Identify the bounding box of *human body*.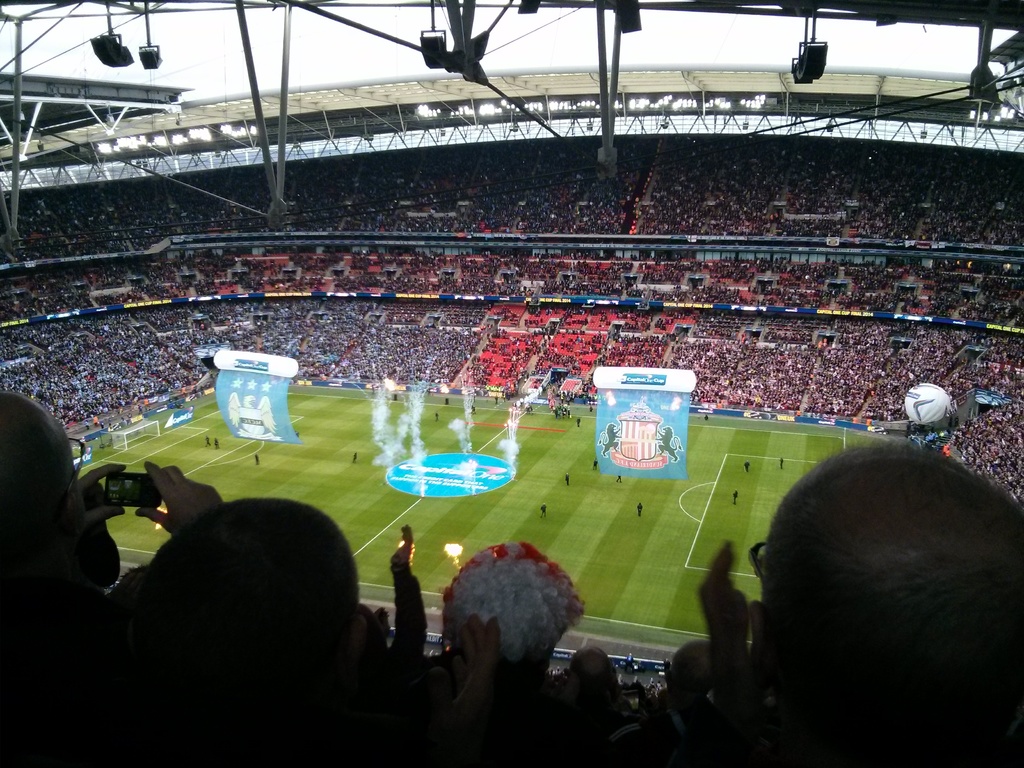
(255,455,260,467).
